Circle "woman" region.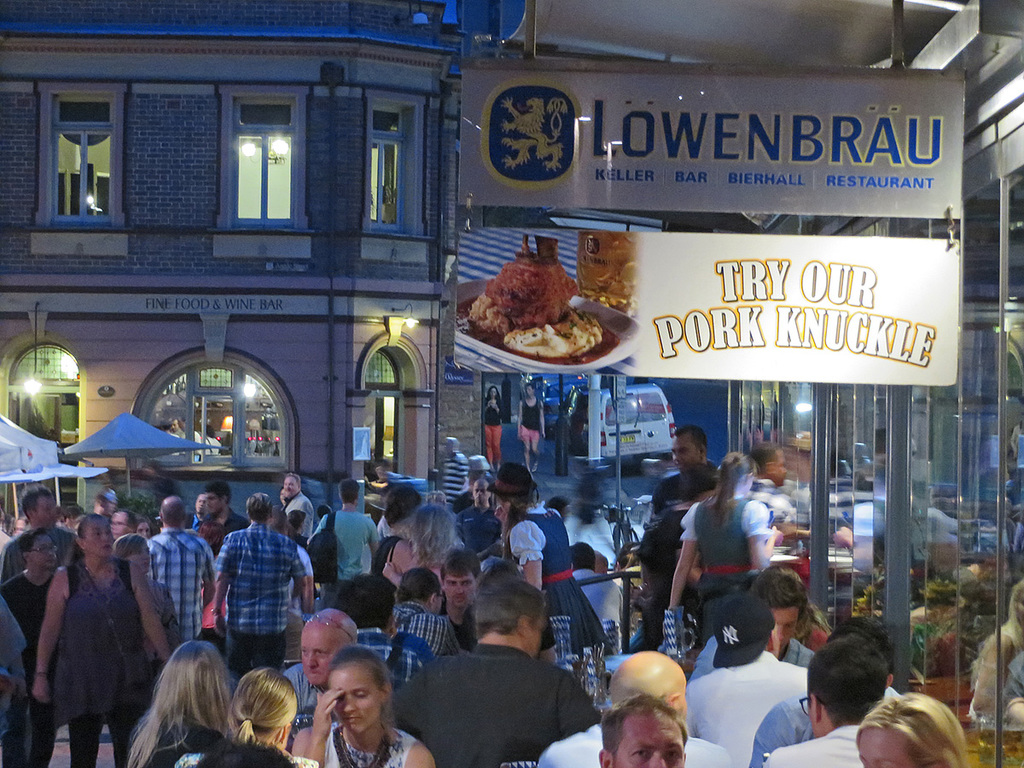
Region: bbox=[10, 508, 128, 759].
